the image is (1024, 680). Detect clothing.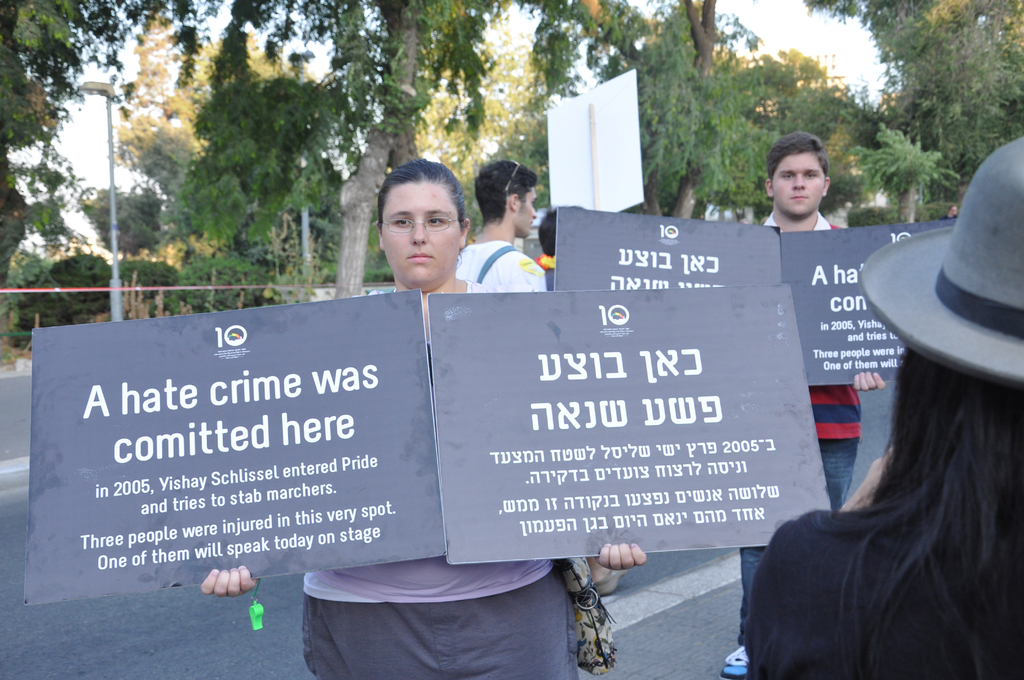
Detection: rect(727, 495, 1018, 679).
